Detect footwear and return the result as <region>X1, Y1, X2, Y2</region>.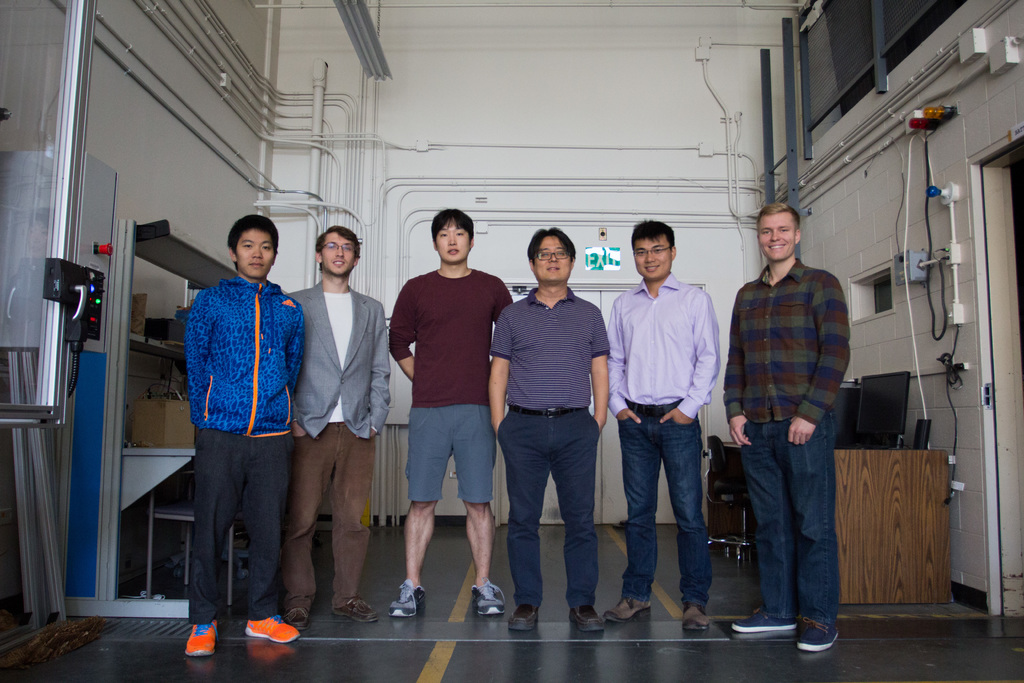
<region>794, 613, 840, 651</region>.
